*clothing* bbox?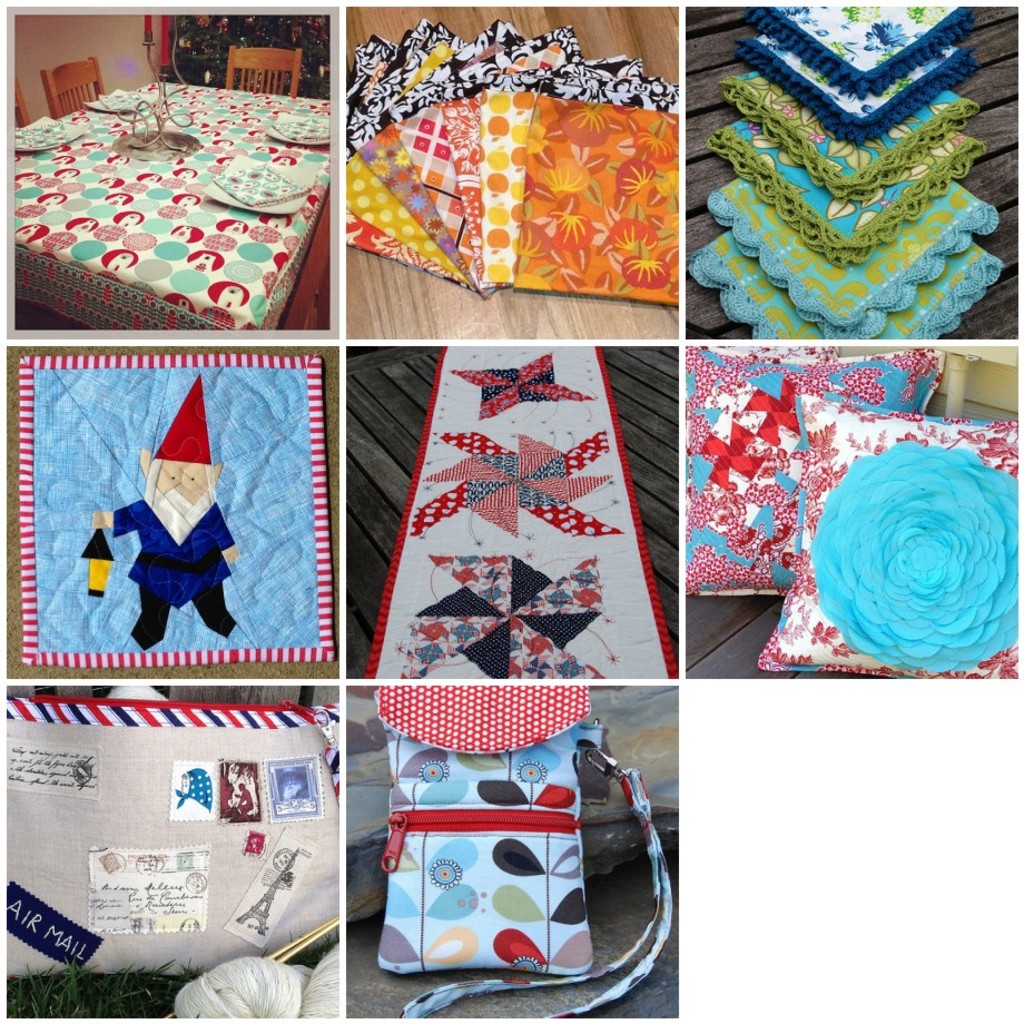
crop(109, 500, 234, 624)
